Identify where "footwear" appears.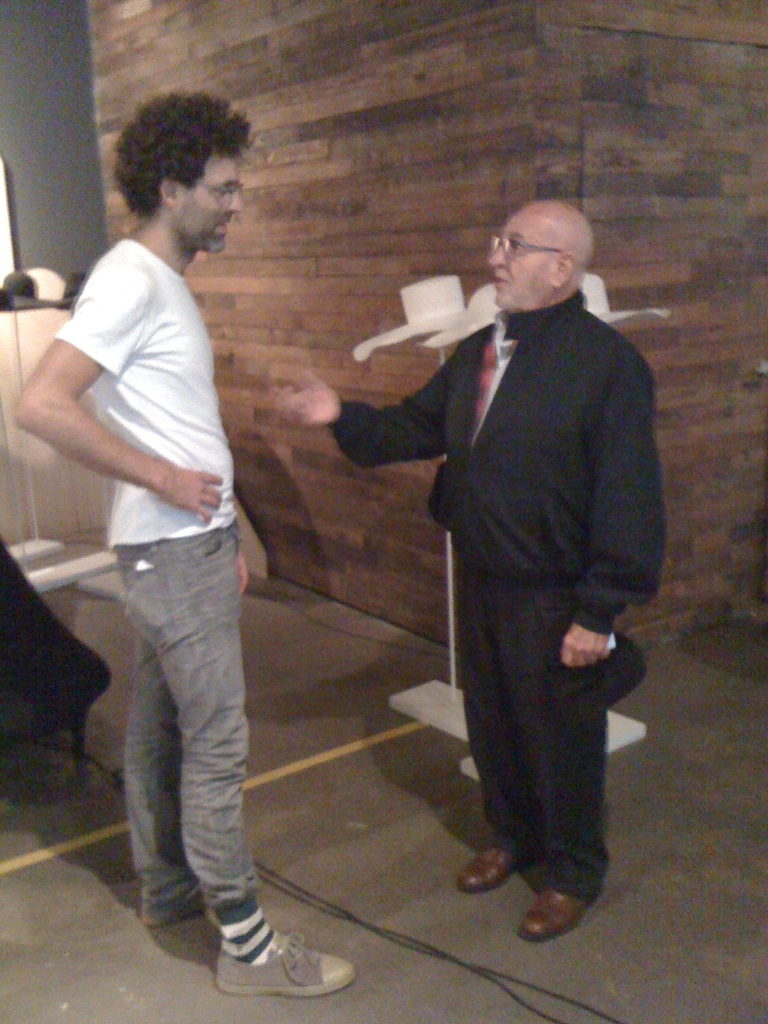
Appears at bbox(218, 923, 362, 995).
